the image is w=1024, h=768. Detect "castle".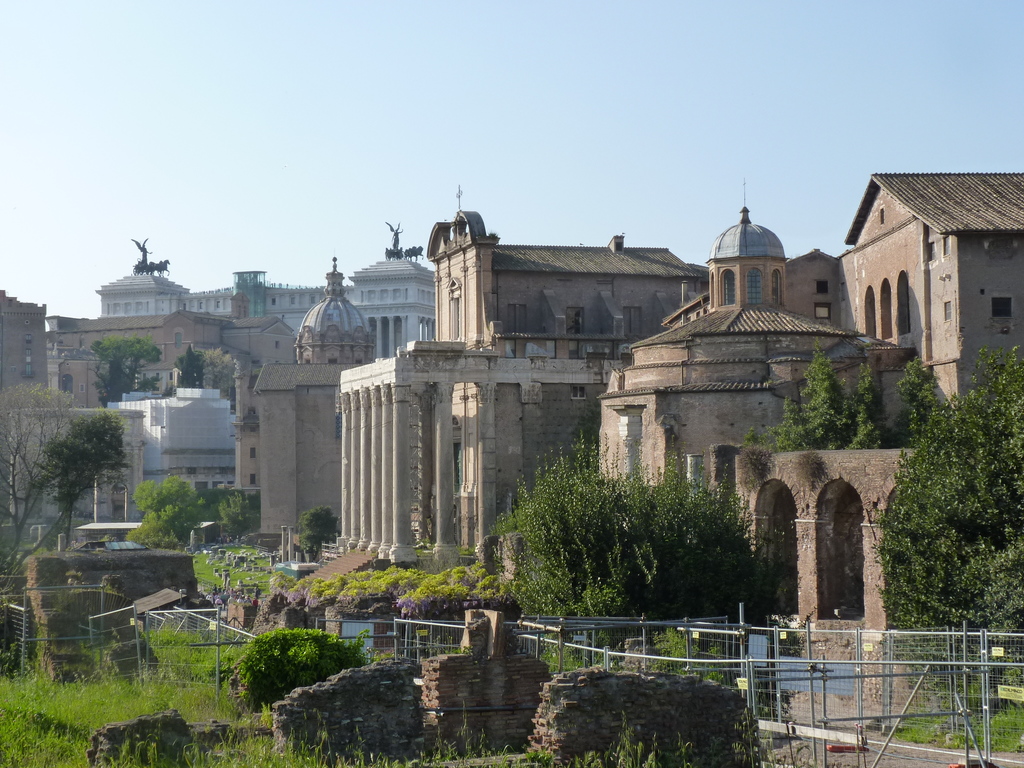
Detection: rect(159, 246, 378, 552).
